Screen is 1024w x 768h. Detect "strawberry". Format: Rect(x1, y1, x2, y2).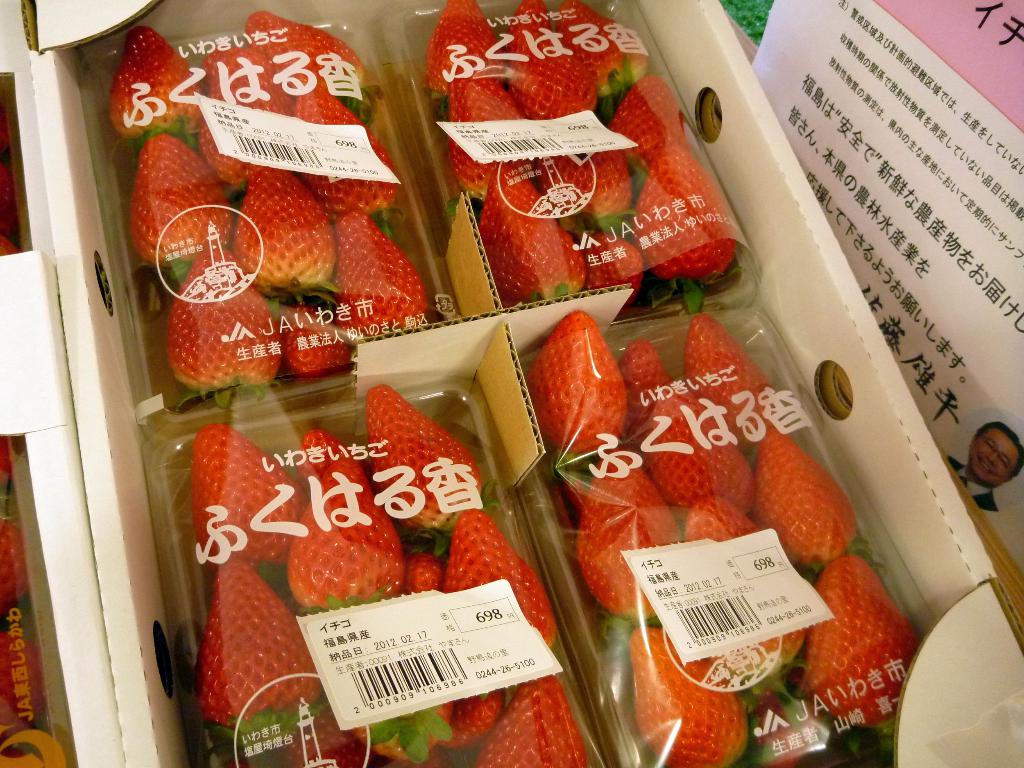
Rect(171, 248, 277, 417).
